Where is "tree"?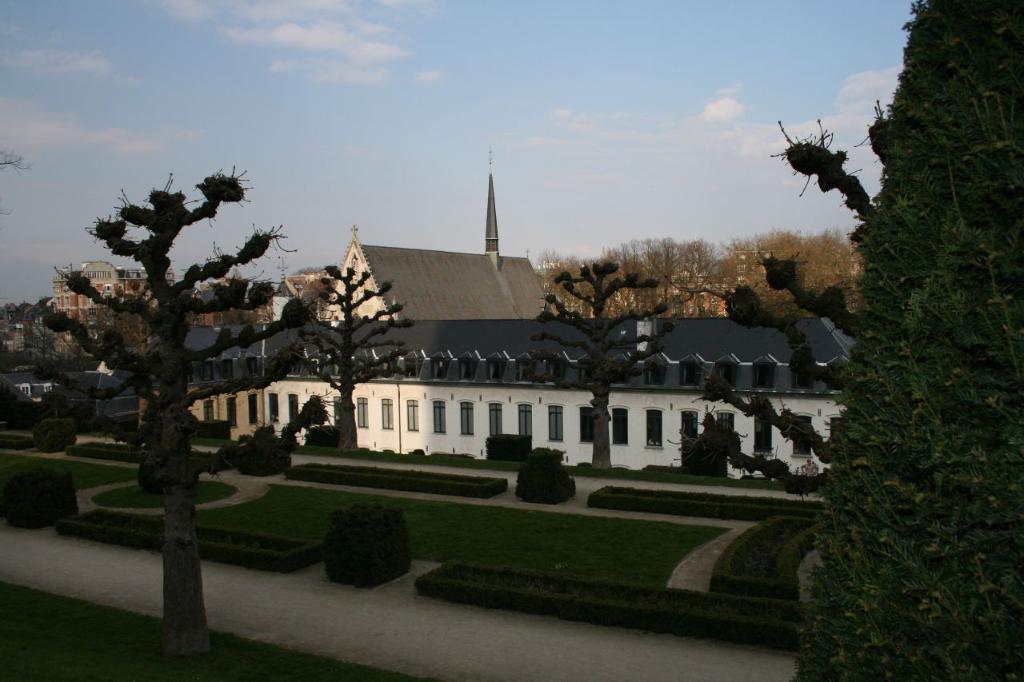
detection(3, 293, 111, 388).
